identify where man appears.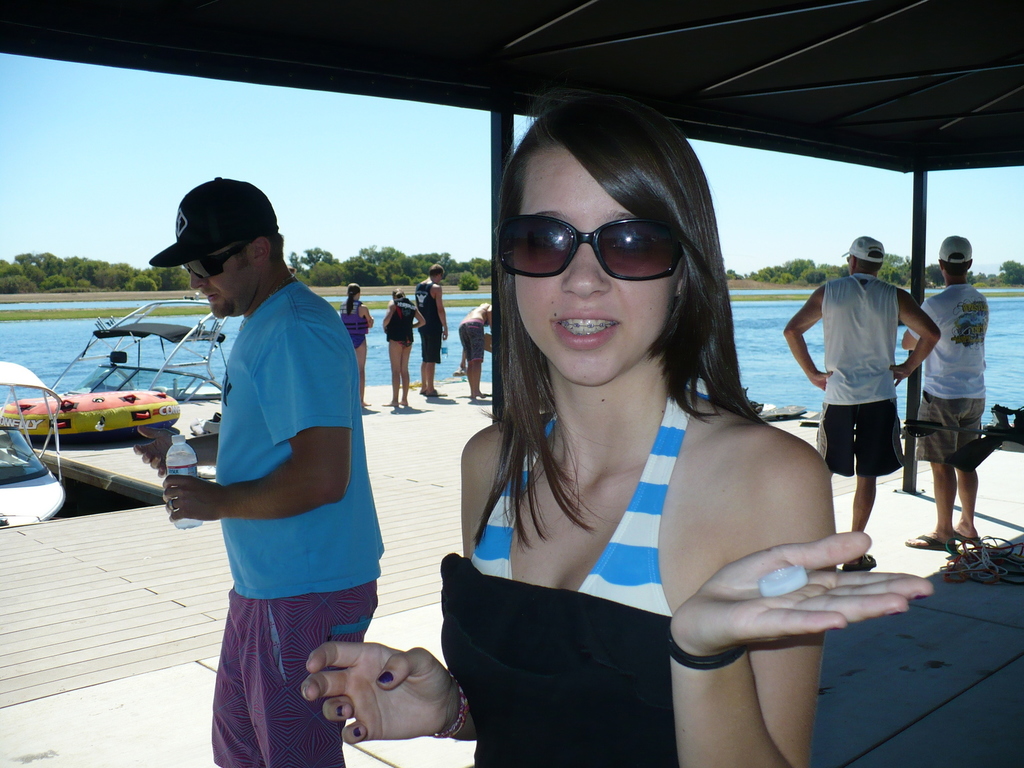
Appears at [458, 301, 491, 399].
